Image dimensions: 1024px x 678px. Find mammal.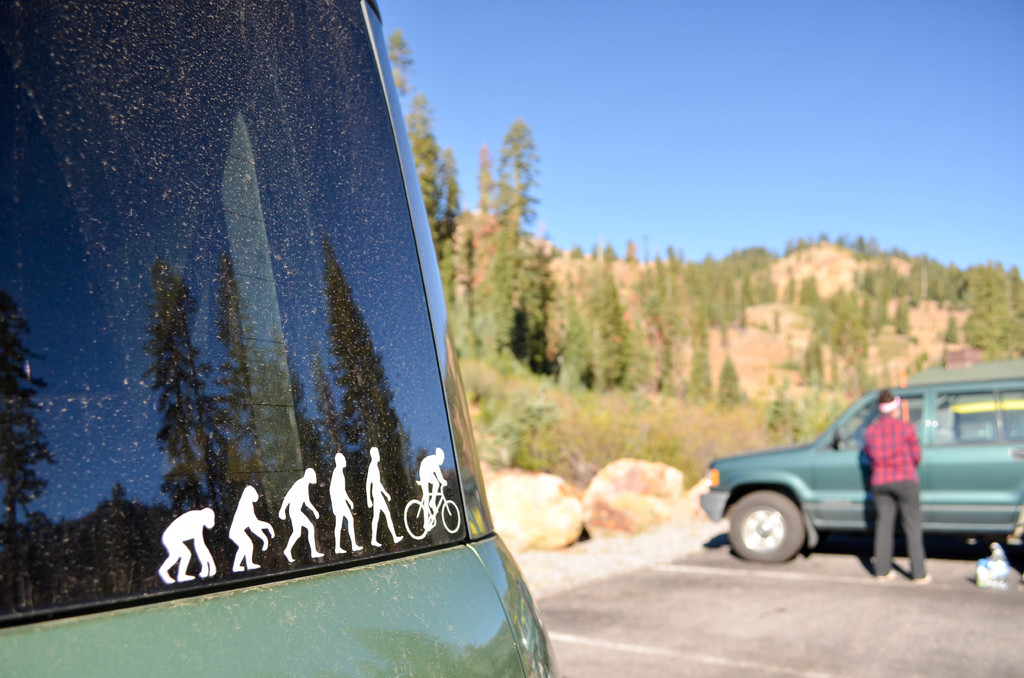
[x1=363, y1=444, x2=413, y2=546].
